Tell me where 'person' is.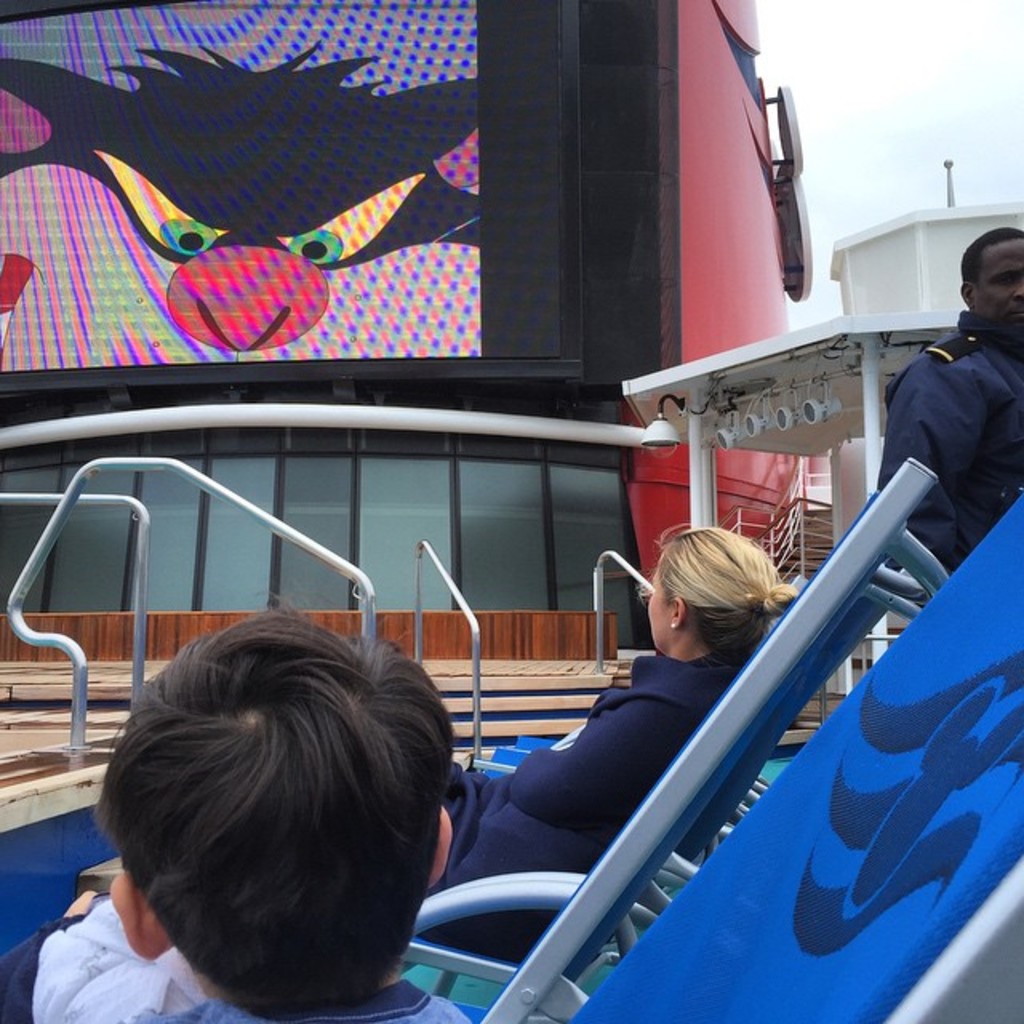
'person' is at detection(869, 224, 1022, 563).
